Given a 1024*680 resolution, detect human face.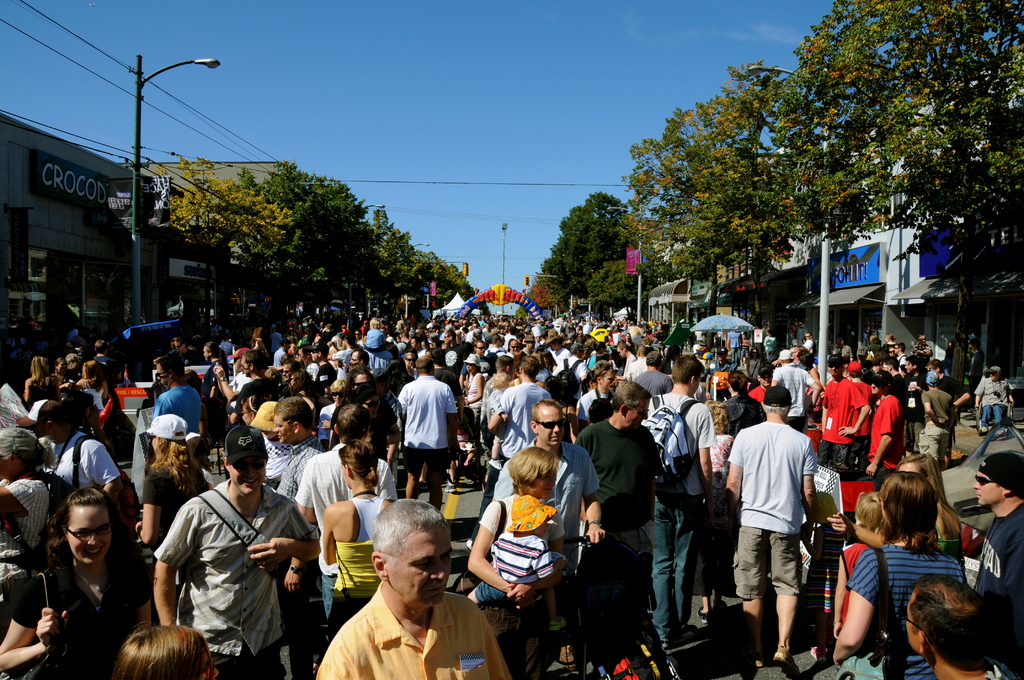
806 332 813 341.
